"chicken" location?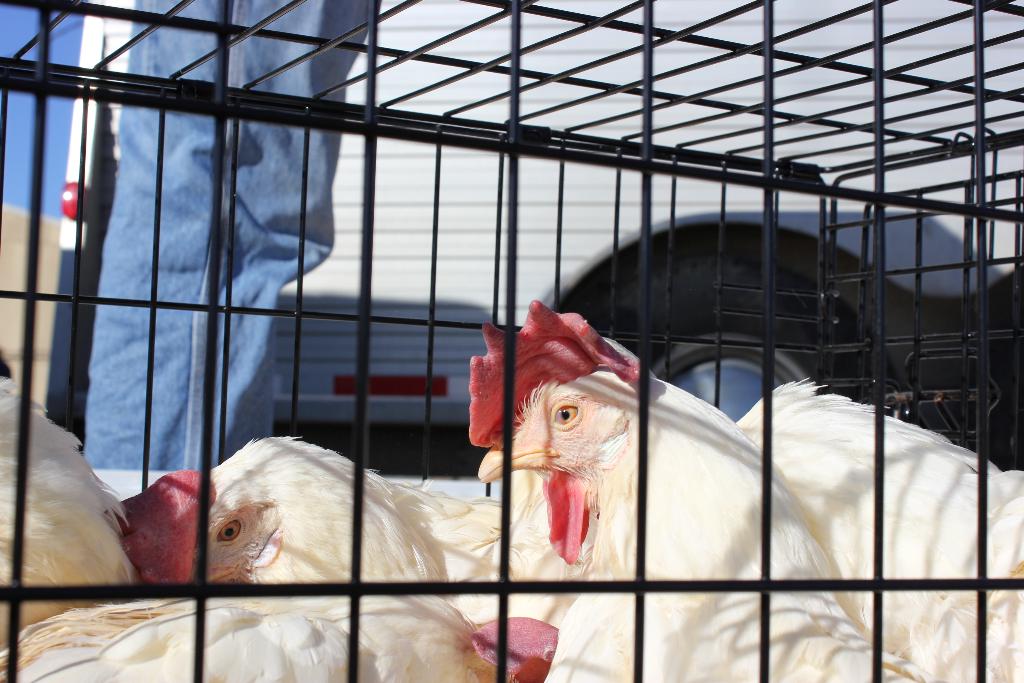
region(0, 597, 570, 682)
